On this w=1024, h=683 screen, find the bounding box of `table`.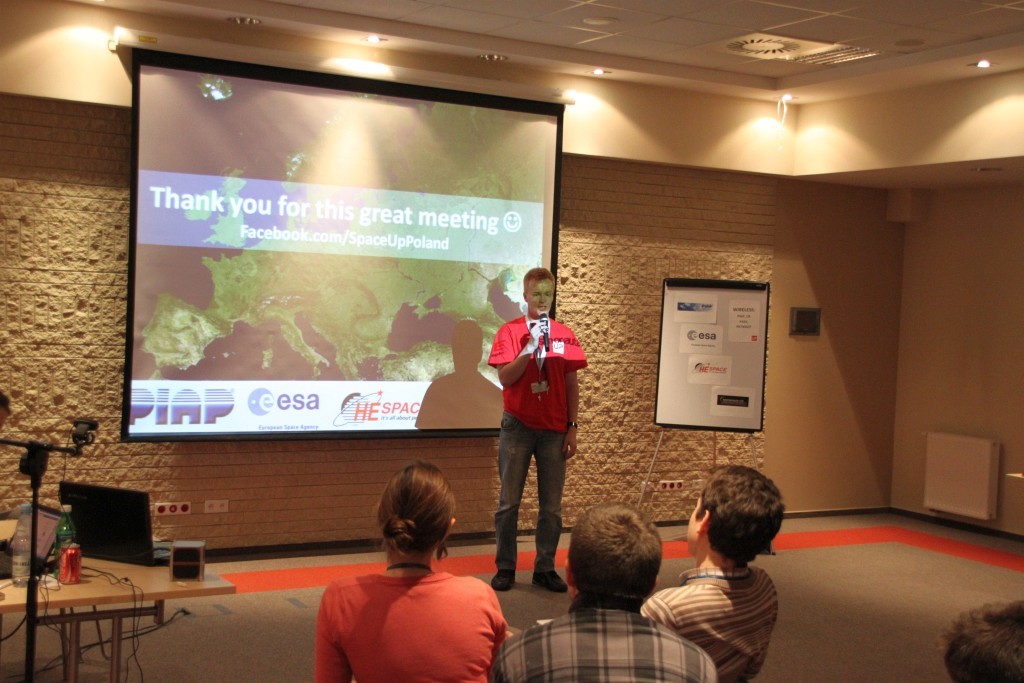
Bounding box: <bbox>21, 512, 185, 656</bbox>.
